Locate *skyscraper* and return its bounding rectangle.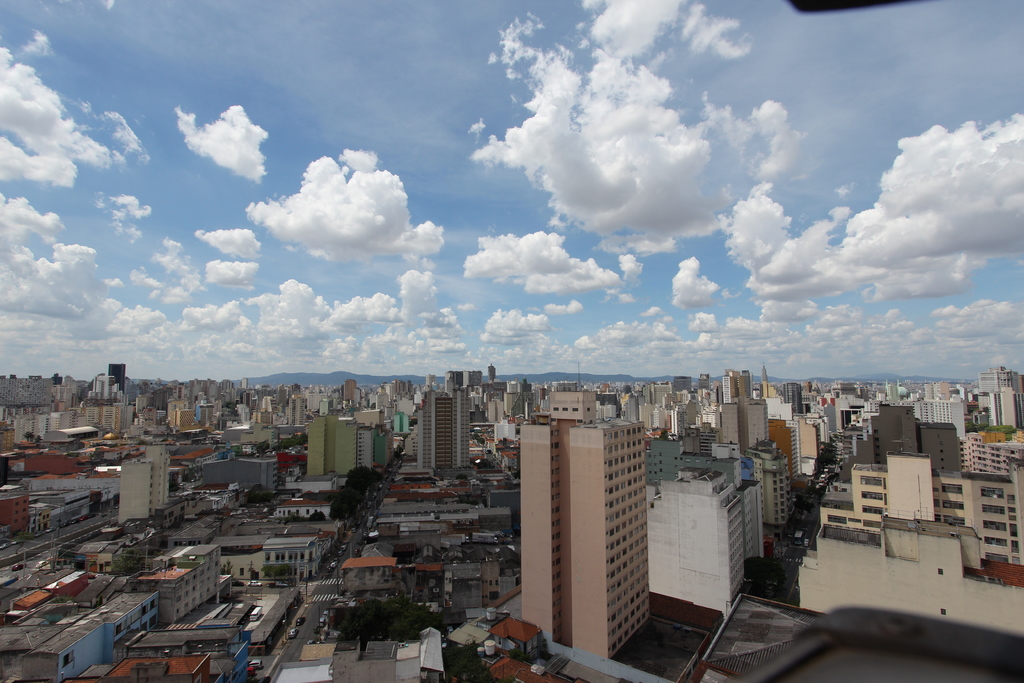
344,376,354,400.
